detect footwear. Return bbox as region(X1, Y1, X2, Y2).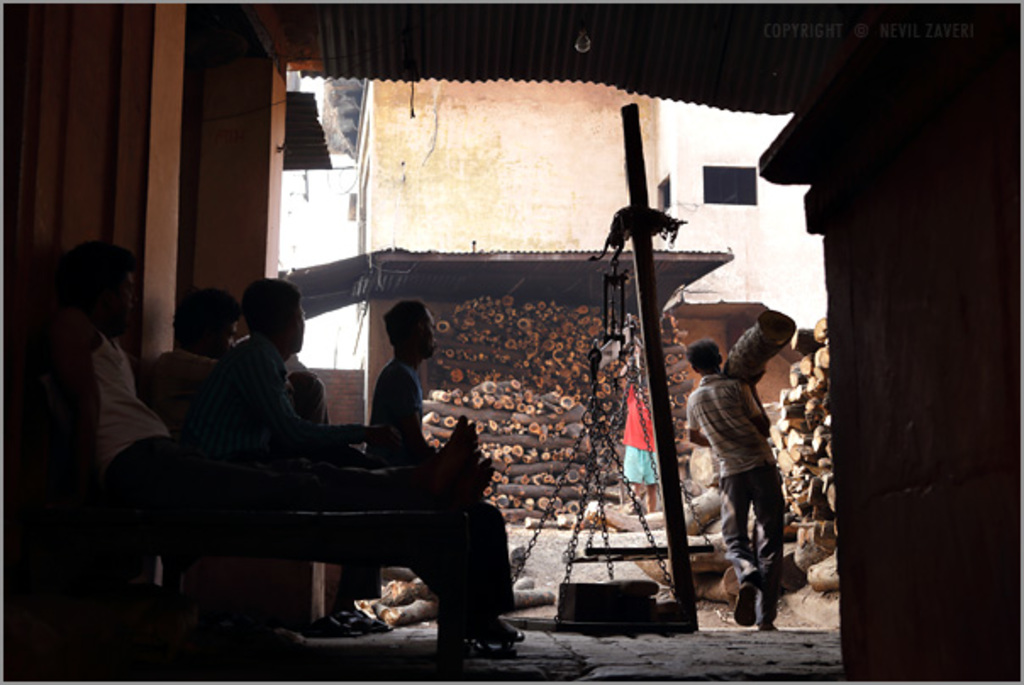
region(334, 607, 375, 632).
